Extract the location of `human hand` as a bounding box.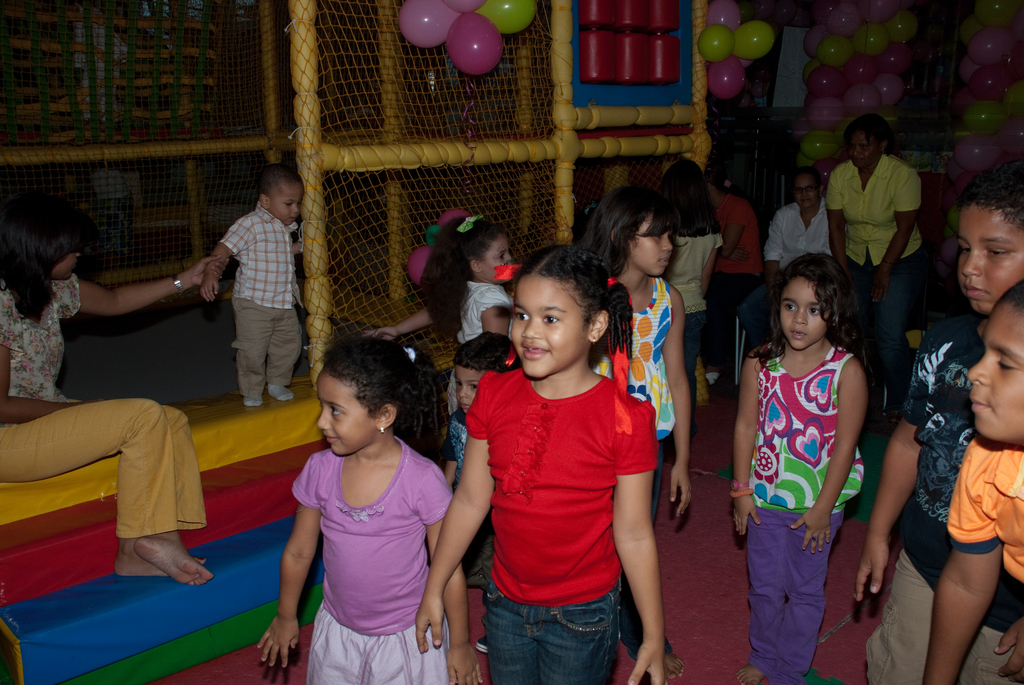
[left=413, top=594, right=447, bottom=658].
